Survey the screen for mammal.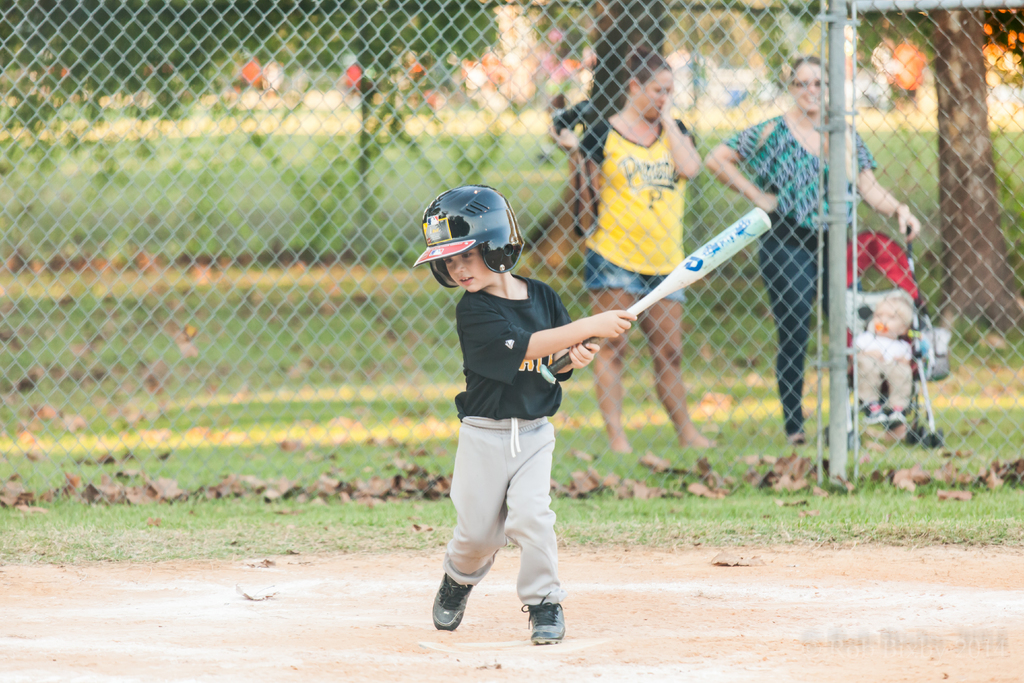
Survey found: (702,50,925,438).
